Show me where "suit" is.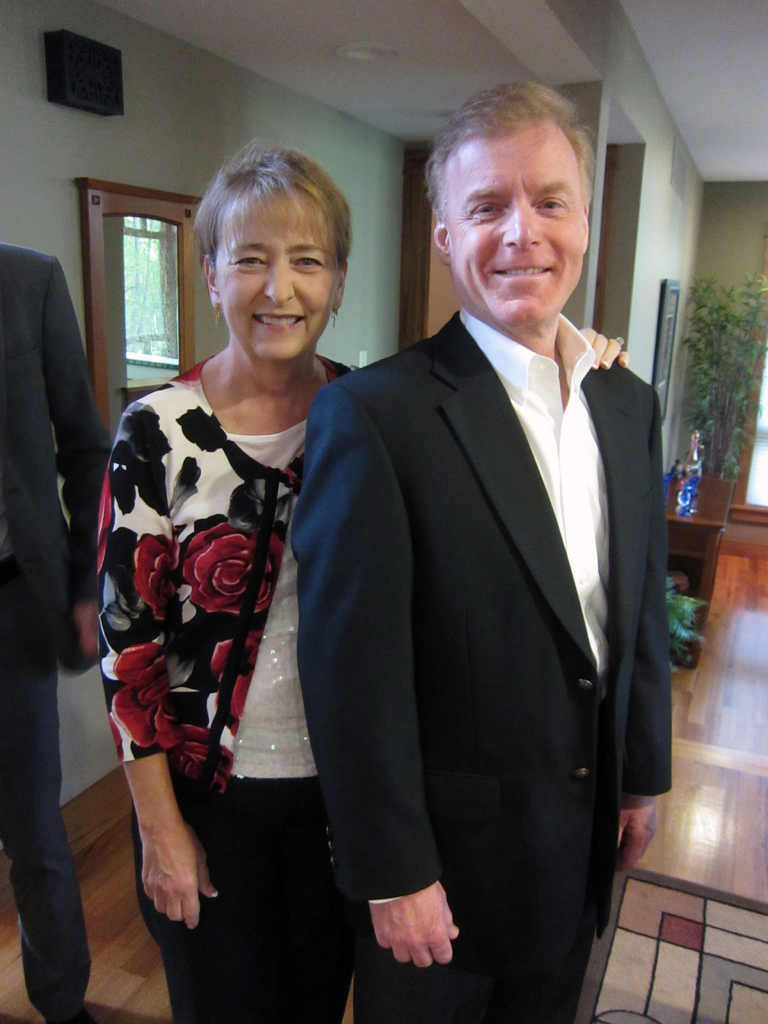
"suit" is at x1=0 y1=244 x2=113 y2=1023.
